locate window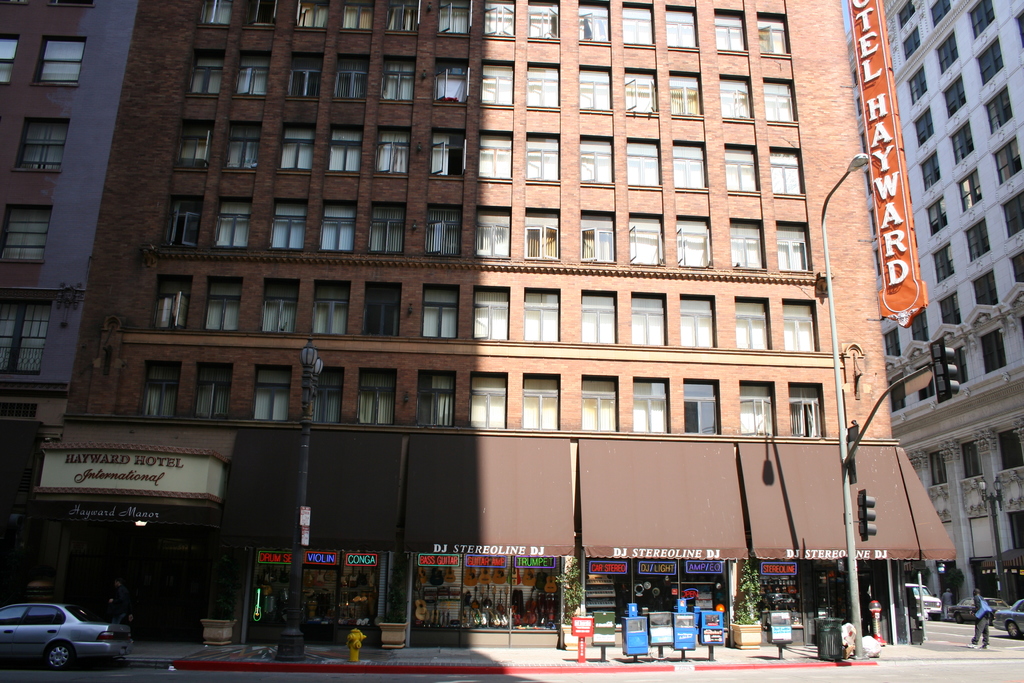
pyautogui.locateOnScreen(227, 121, 261, 167)
